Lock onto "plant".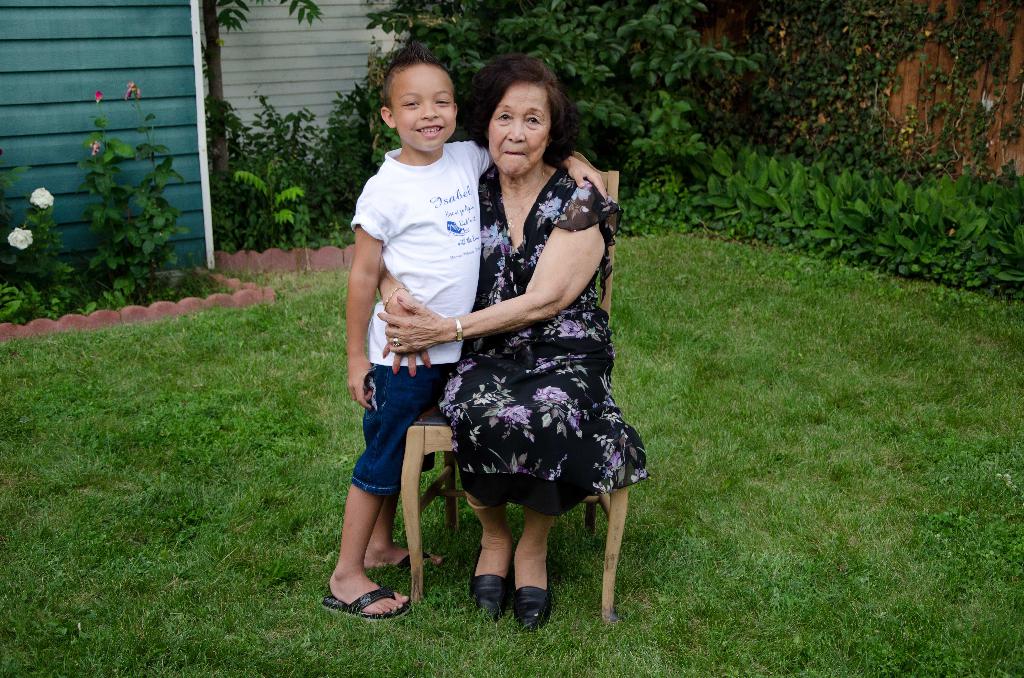
Locked: left=0, top=182, right=102, bottom=311.
